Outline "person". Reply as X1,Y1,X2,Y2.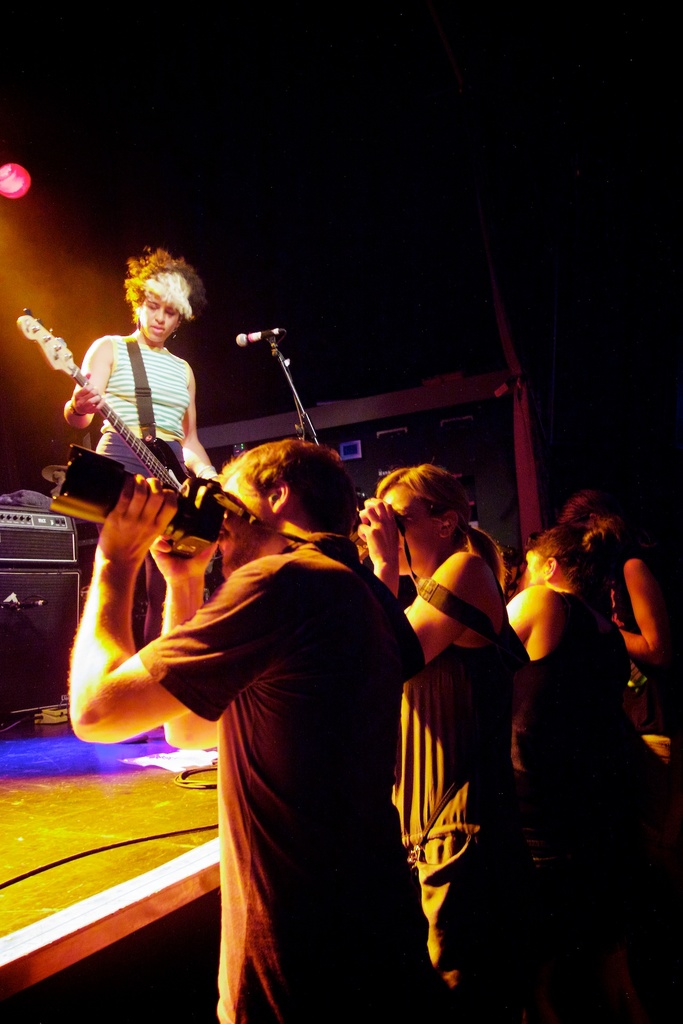
518,524,639,1023.
